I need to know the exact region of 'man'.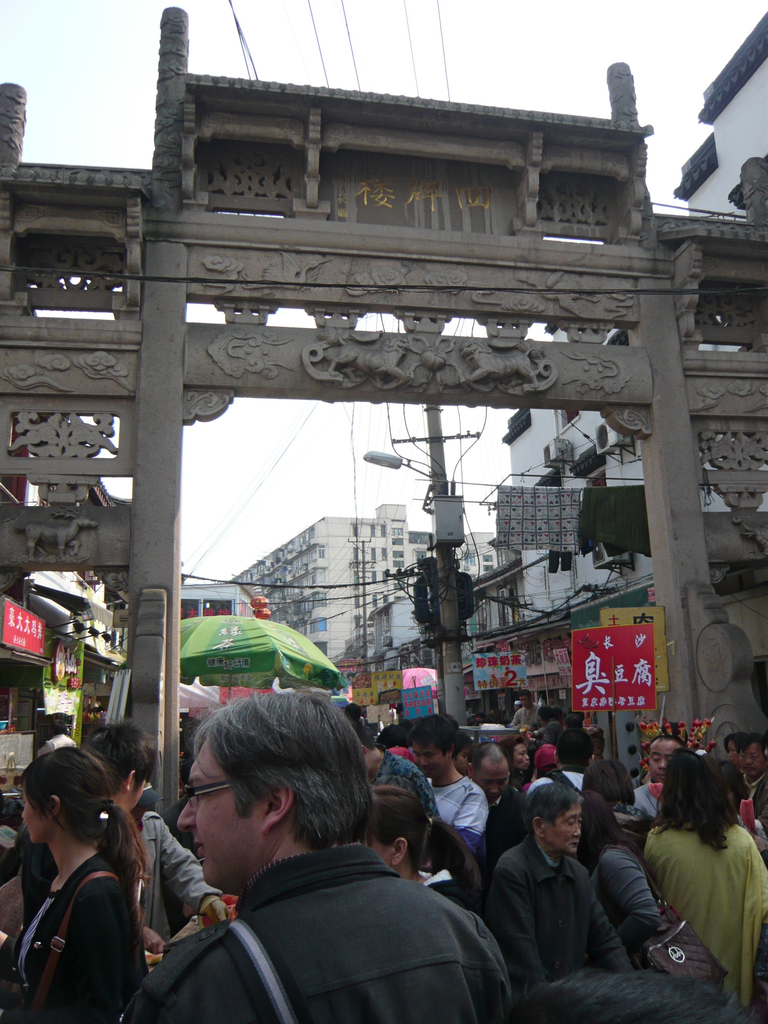
Region: [x1=404, y1=707, x2=490, y2=847].
